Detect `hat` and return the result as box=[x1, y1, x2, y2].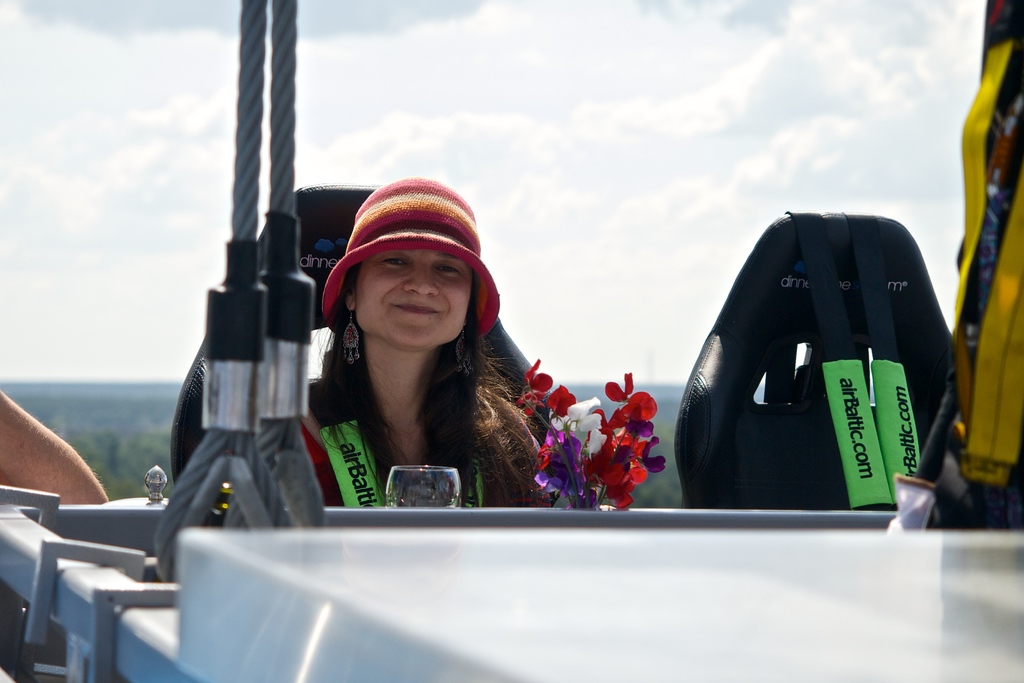
box=[323, 176, 496, 335].
